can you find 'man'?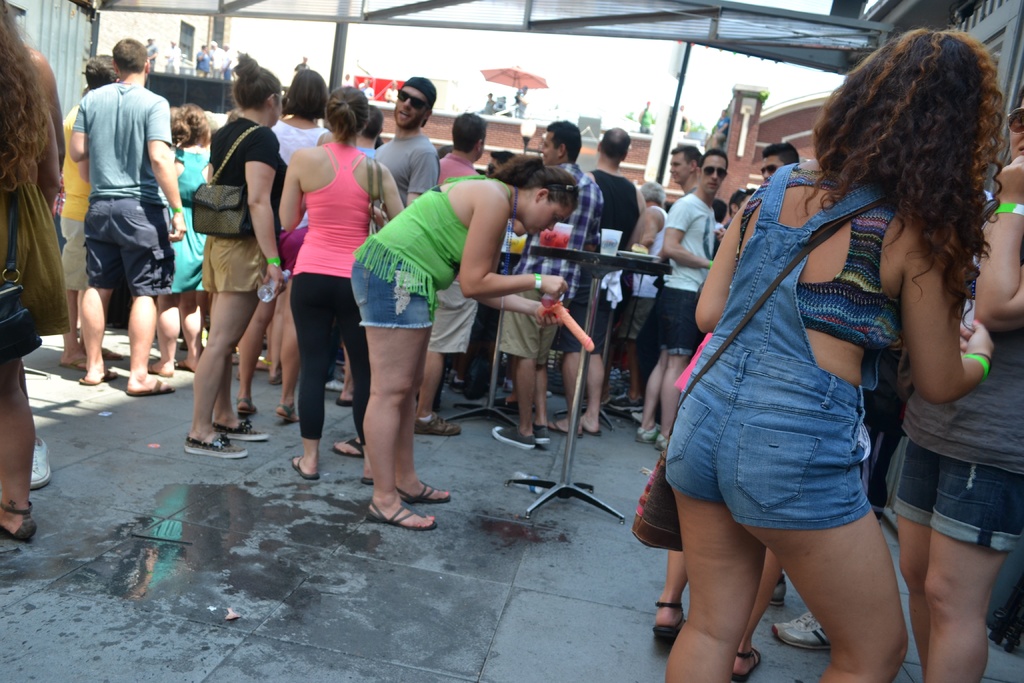
Yes, bounding box: left=623, top=147, right=737, bottom=450.
